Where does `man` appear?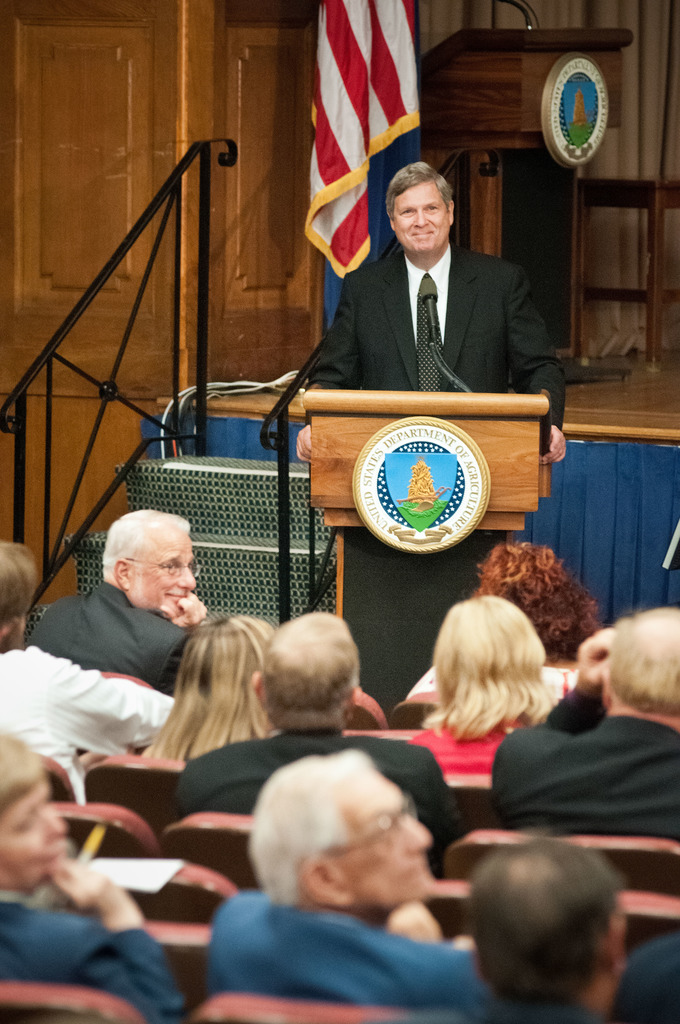
Appears at x1=485, y1=604, x2=679, y2=842.
